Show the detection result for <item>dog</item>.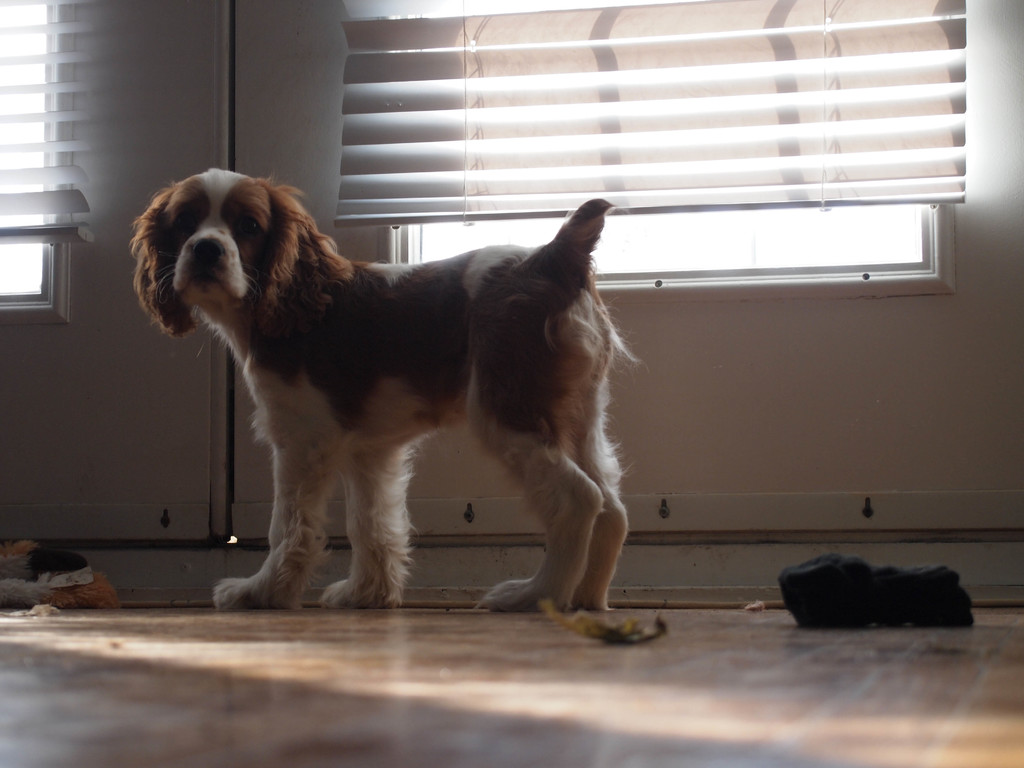
124,166,645,612.
